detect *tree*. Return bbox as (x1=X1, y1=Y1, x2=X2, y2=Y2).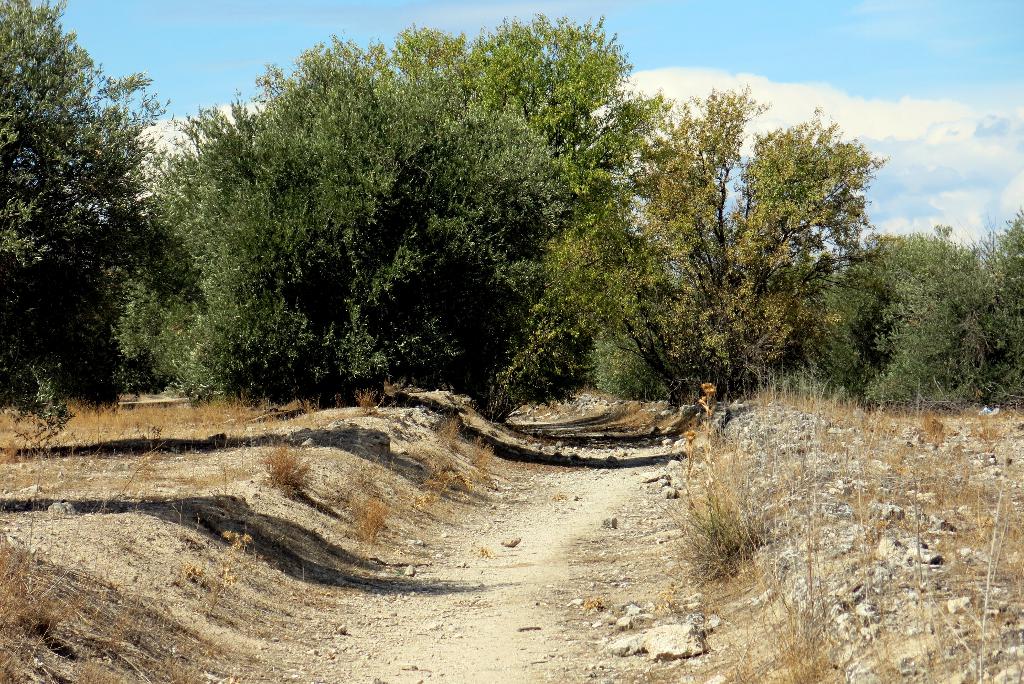
(x1=3, y1=0, x2=235, y2=411).
